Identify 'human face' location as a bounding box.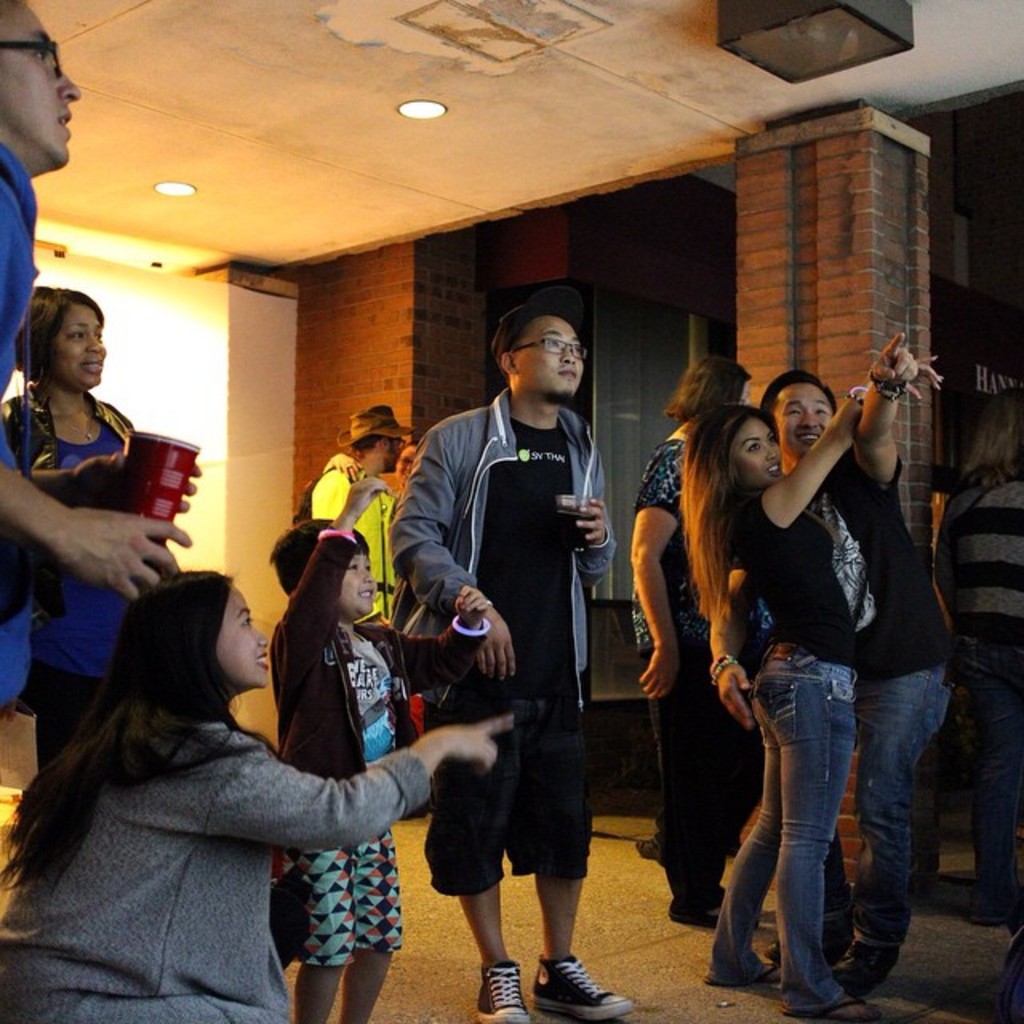
53/296/110/390.
